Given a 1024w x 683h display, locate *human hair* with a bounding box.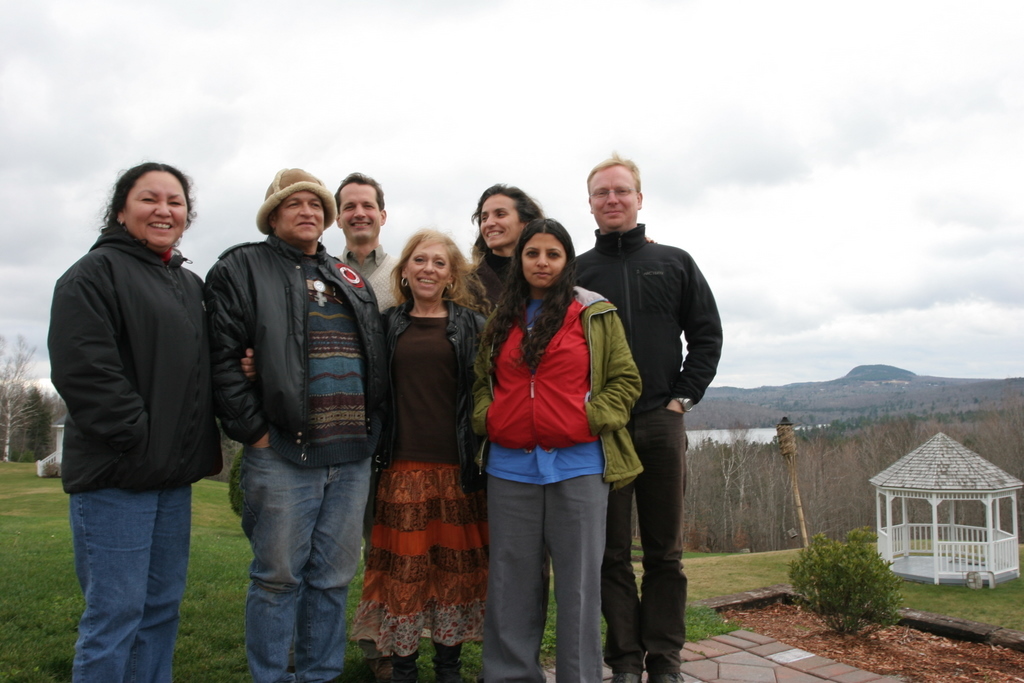
Located: 470,216,577,382.
